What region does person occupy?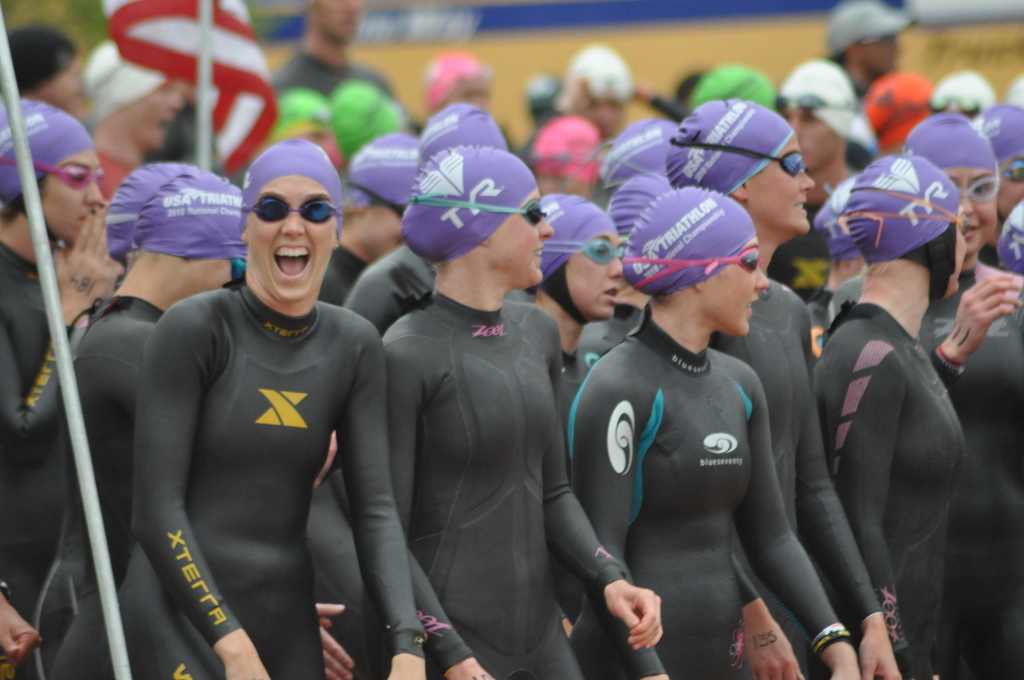
rect(814, 174, 867, 312).
